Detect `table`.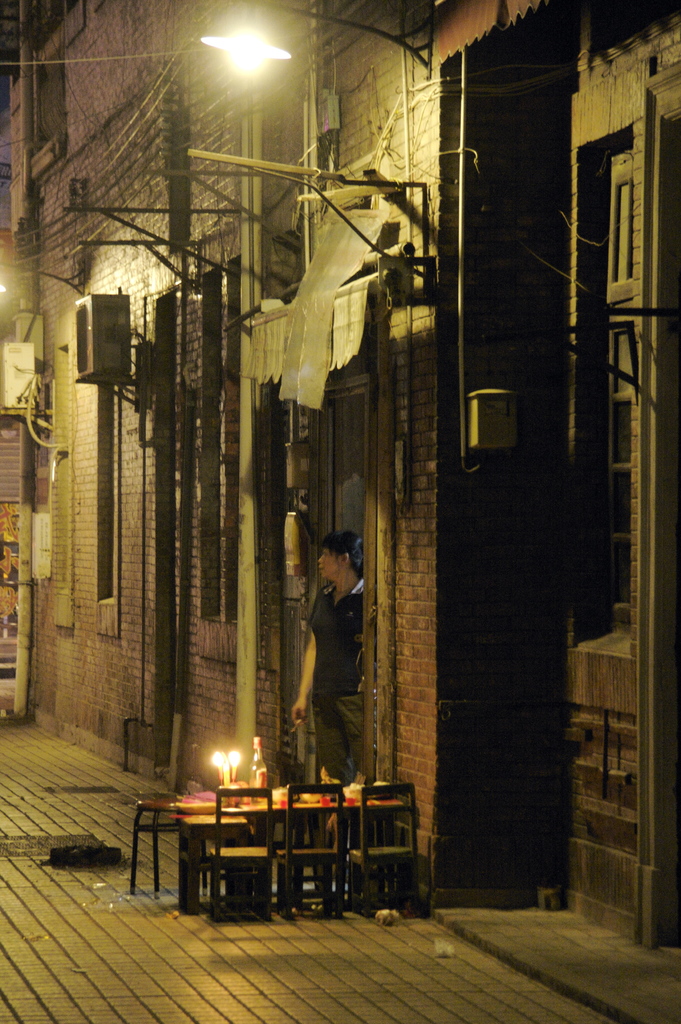
Detected at rect(139, 793, 435, 919).
